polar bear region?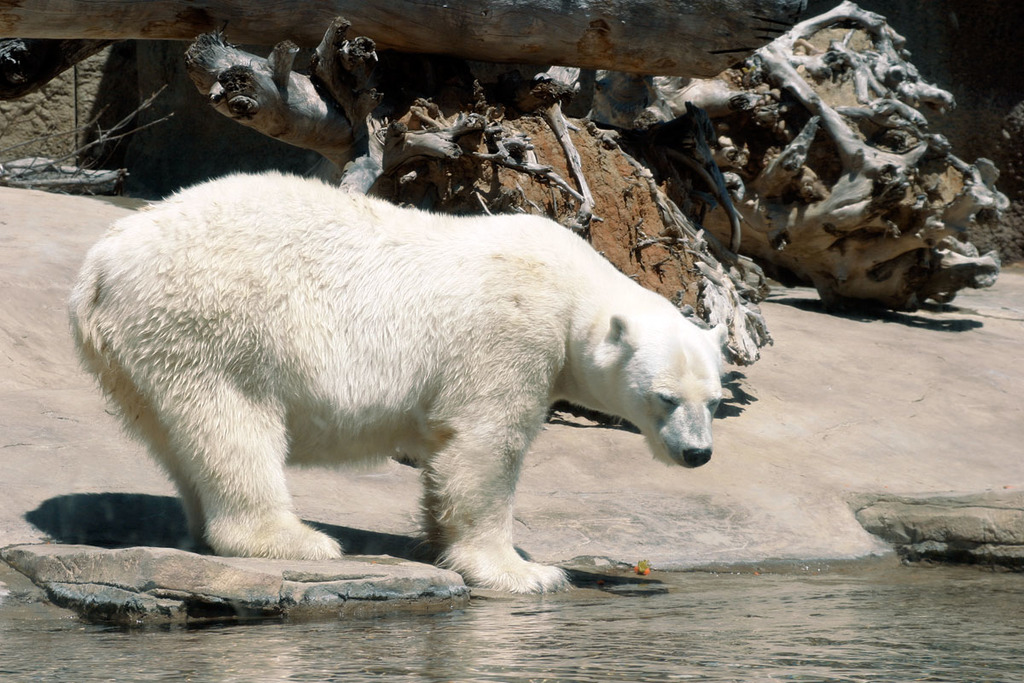
box(67, 168, 729, 596)
